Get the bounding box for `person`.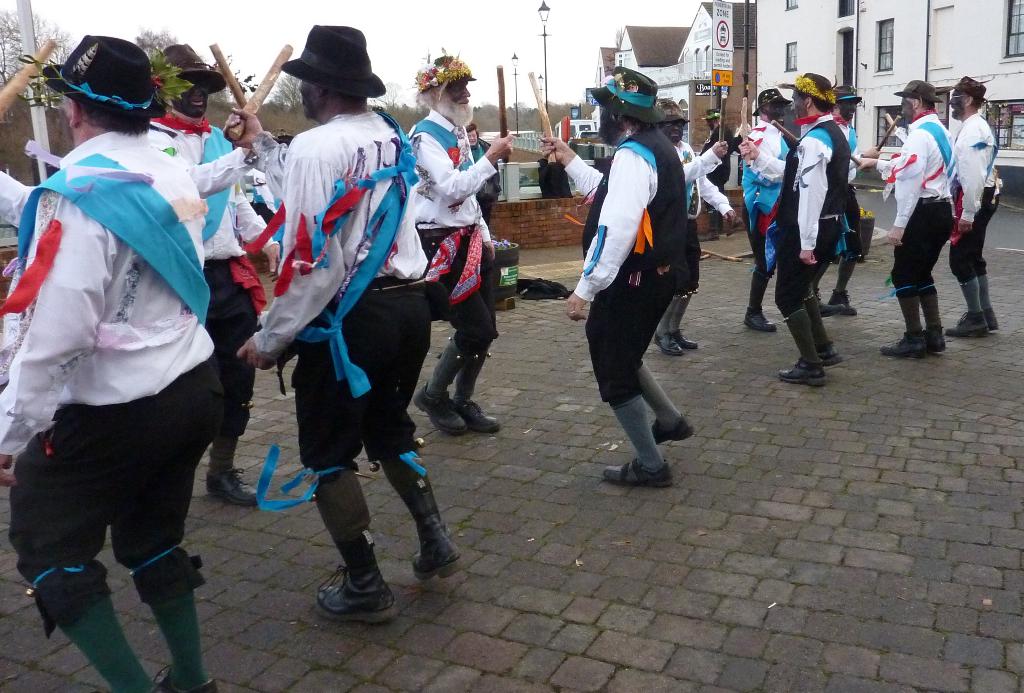
532/65/698/487.
